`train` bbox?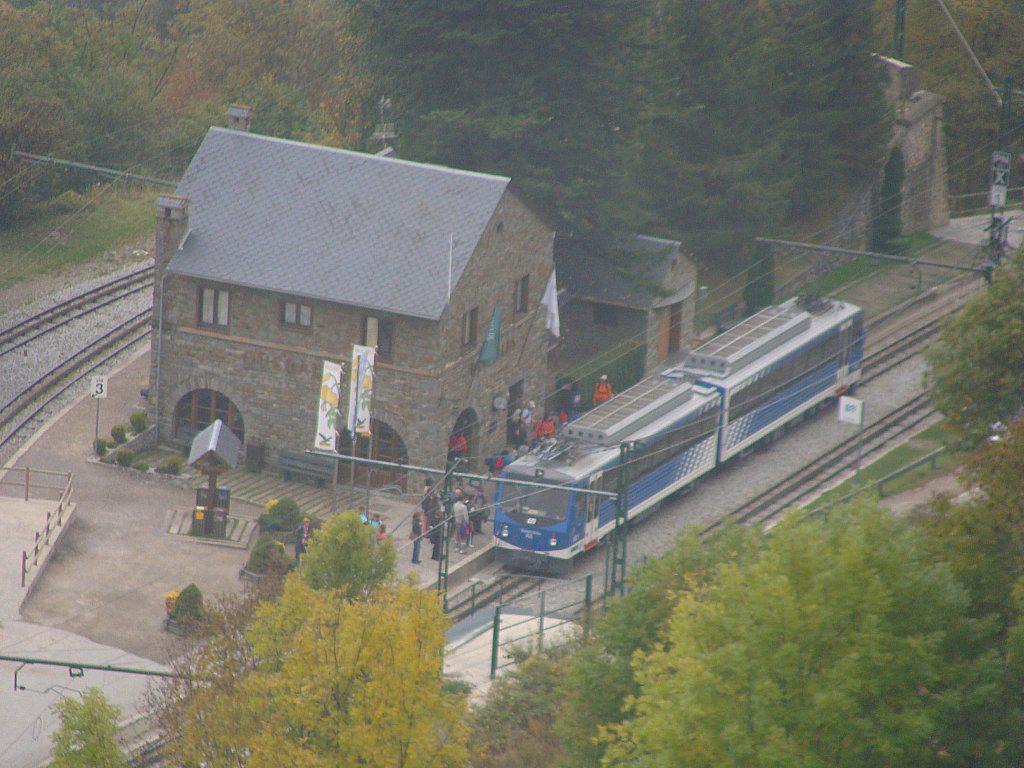
Rect(494, 292, 862, 573)
